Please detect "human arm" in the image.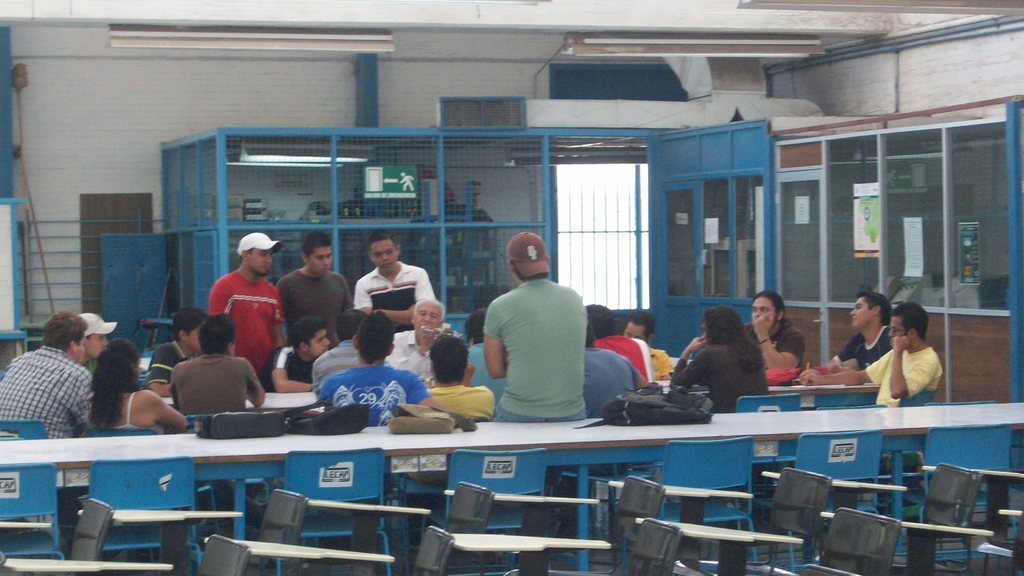
<bbox>877, 332, 945, 407</bbox>.
